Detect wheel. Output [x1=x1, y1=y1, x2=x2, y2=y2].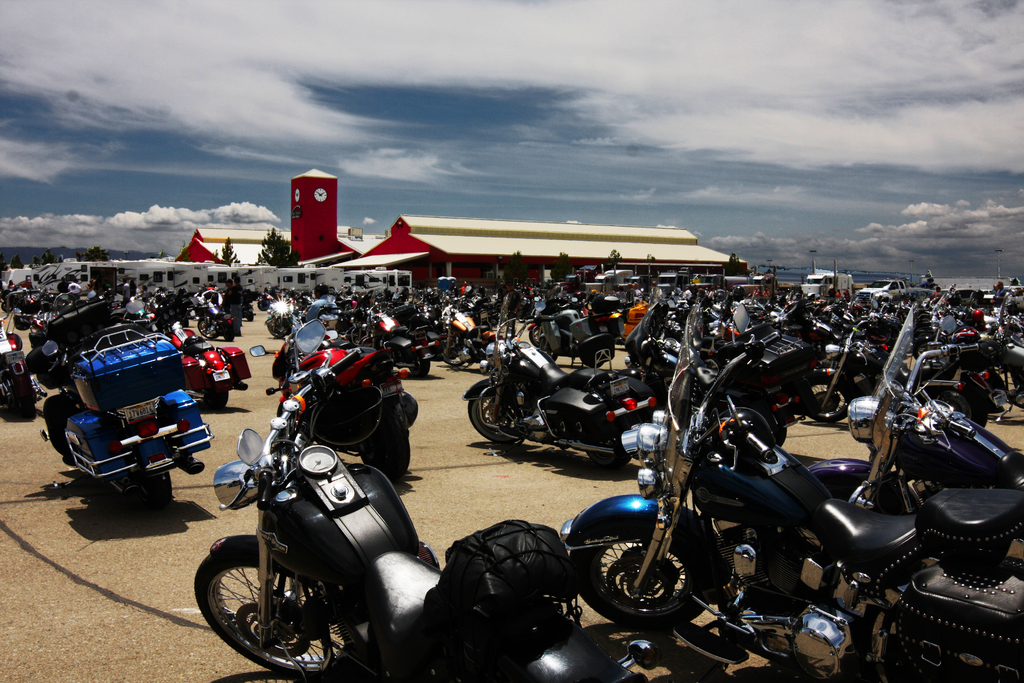
[x1=925, y1=387, x2=986, y2=425].
